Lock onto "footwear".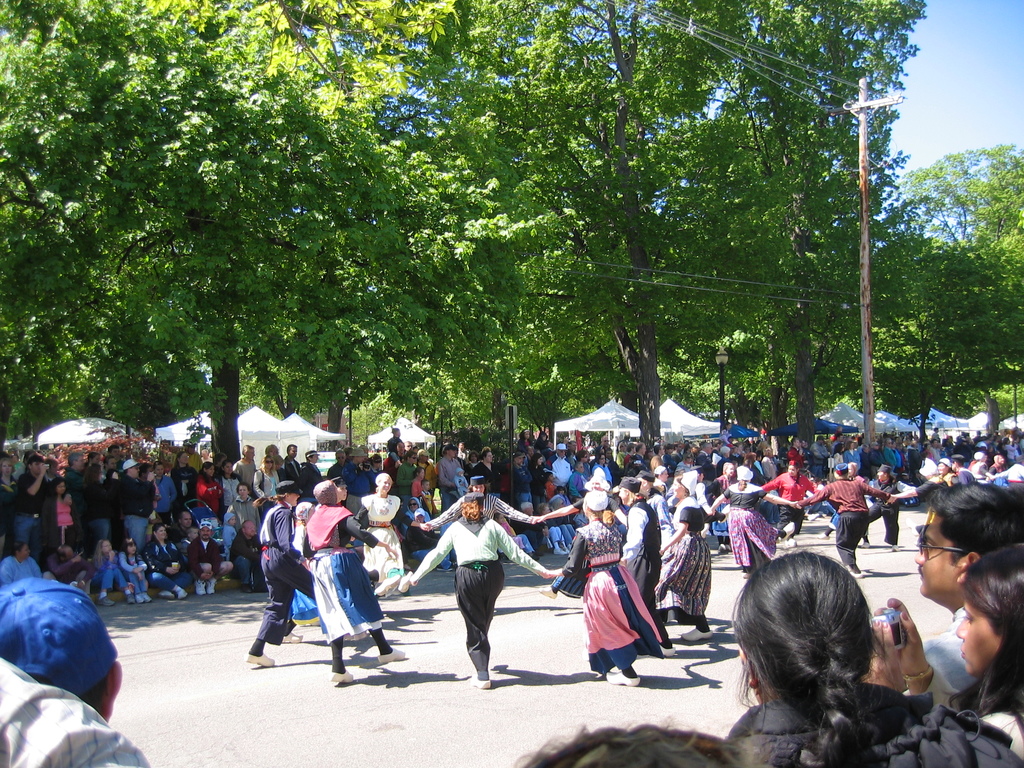
Locked: 174:586:183:597.
